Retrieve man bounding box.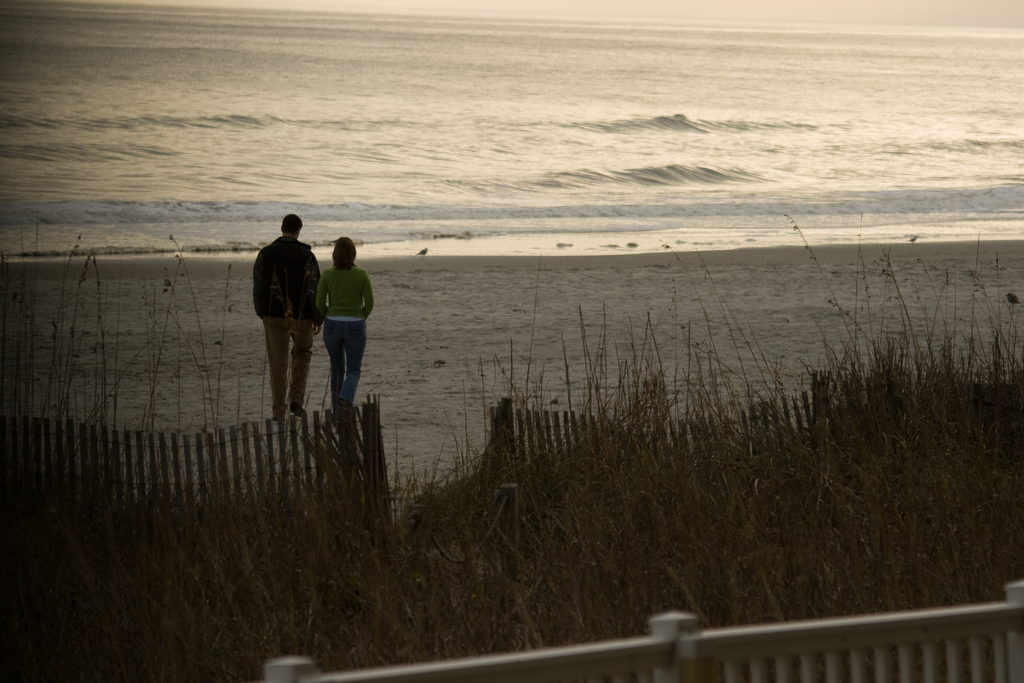
Bounding box: 243 204 319 417.
